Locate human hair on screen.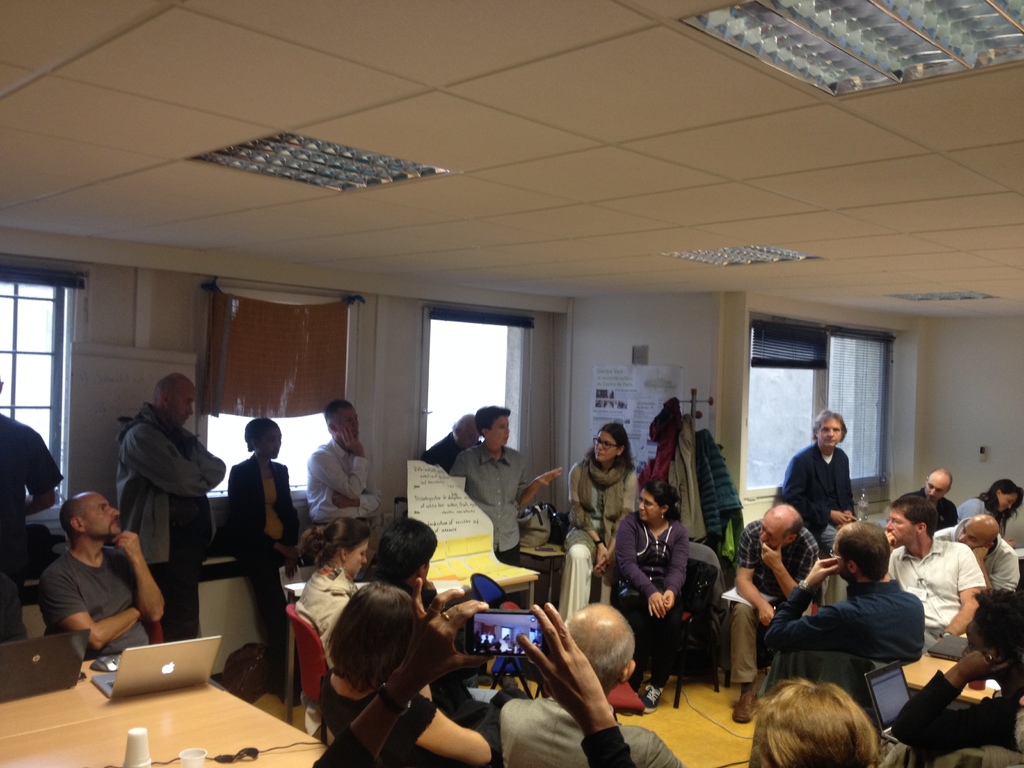
On screen at 328,581,418,699.
